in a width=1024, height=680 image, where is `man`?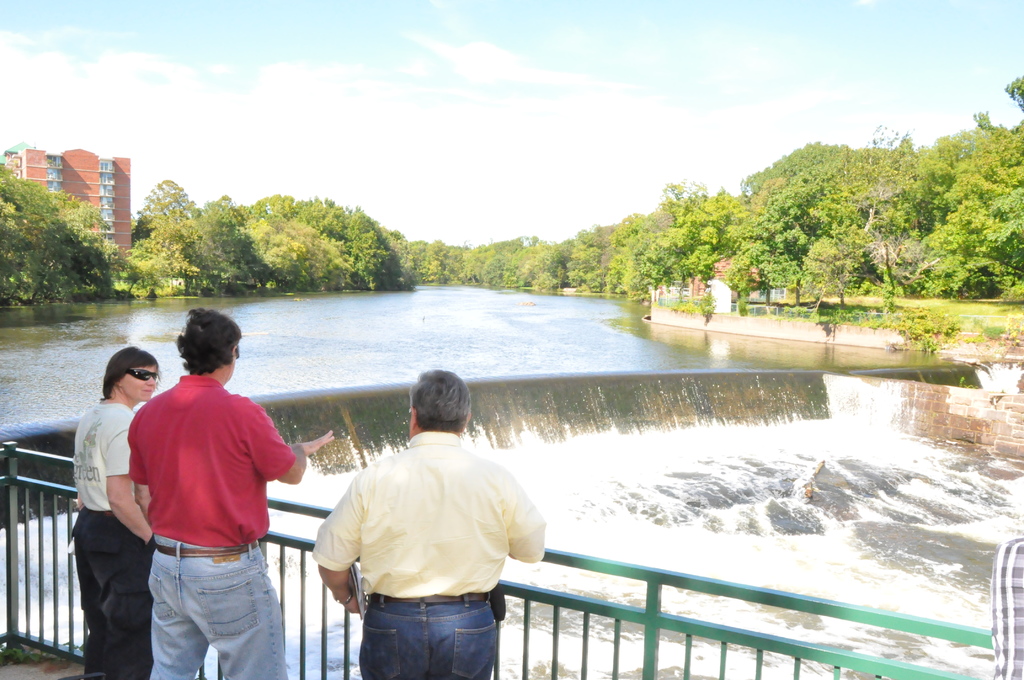
(321,370,554,679).
